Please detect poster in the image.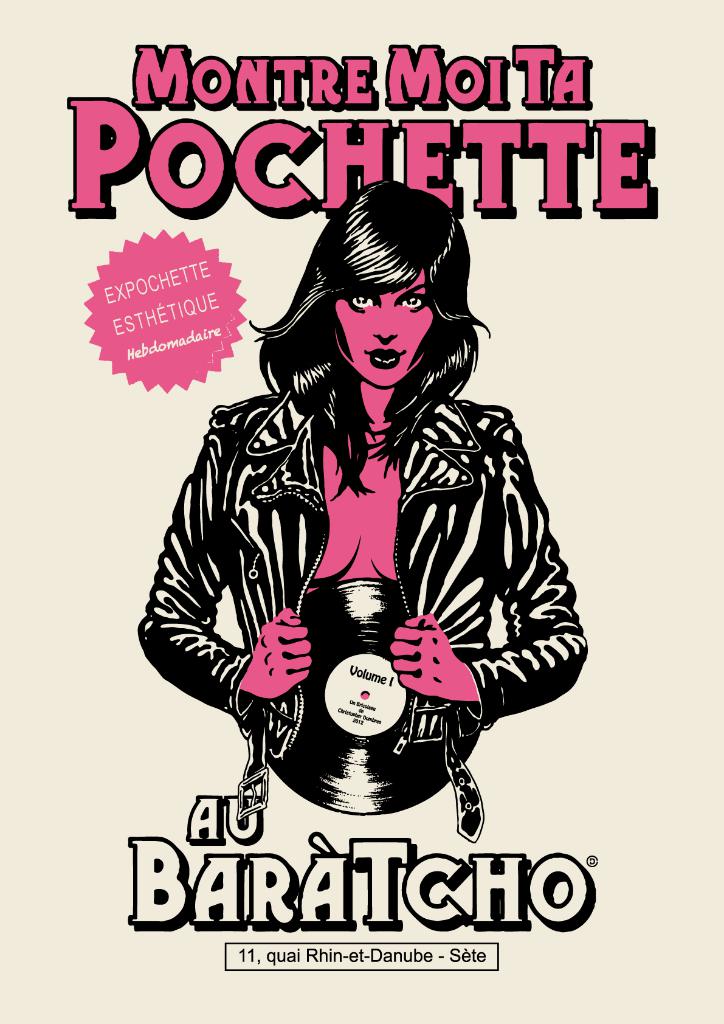
<region>0, 0, 714, 1023</region>.
